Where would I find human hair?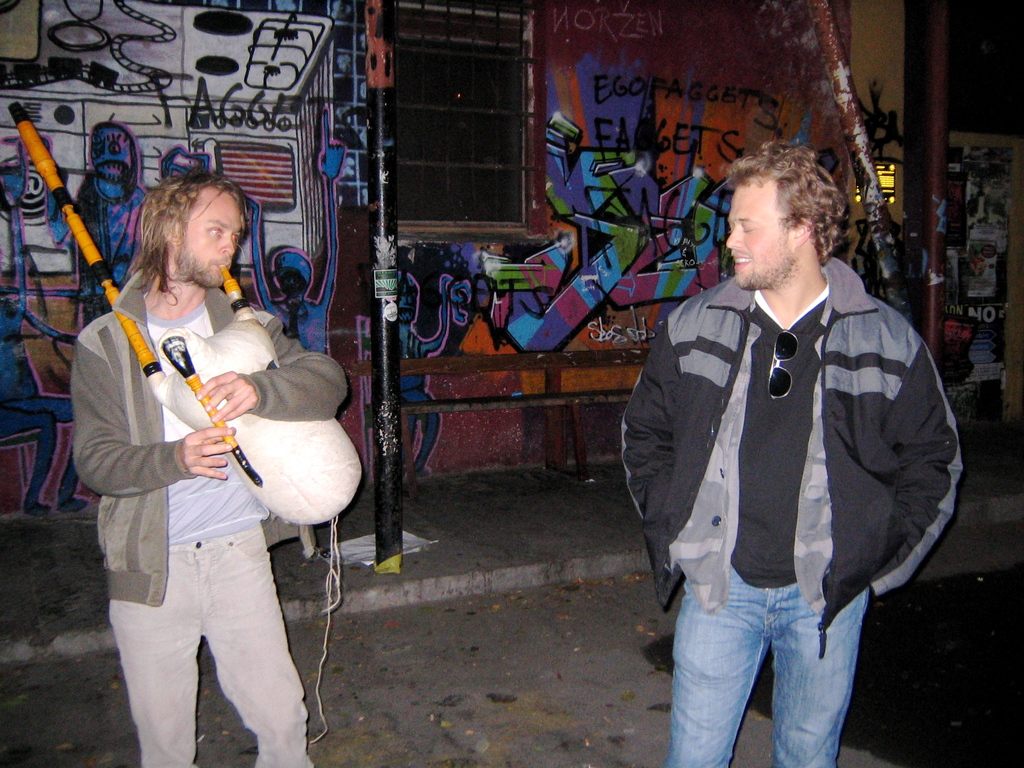
At rect(125, 172, 234, 298).
